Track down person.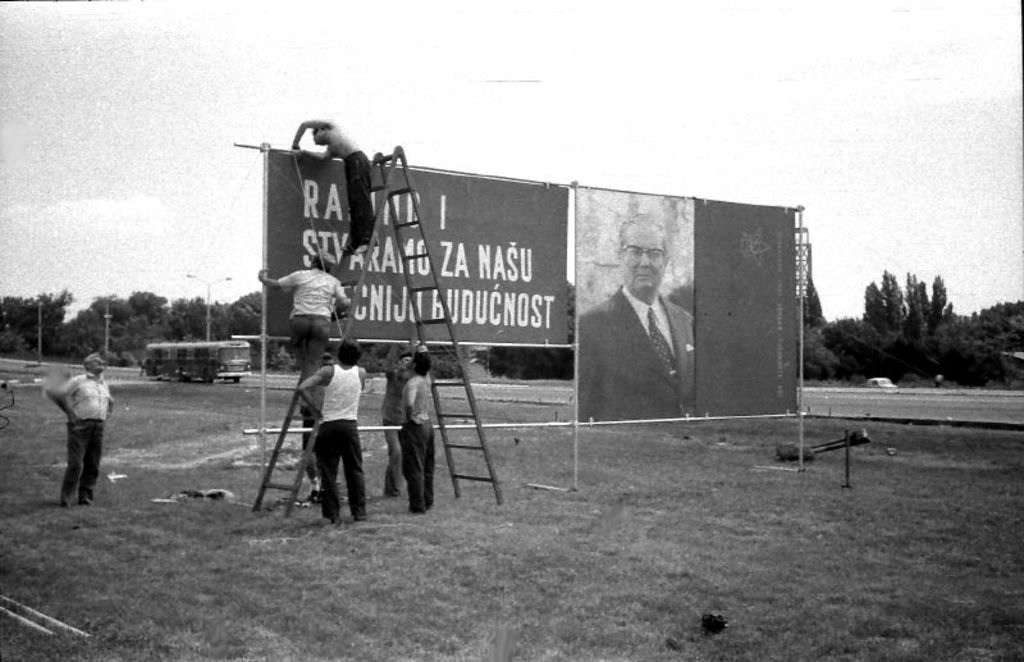
Tracked to 380,343,415,498.
